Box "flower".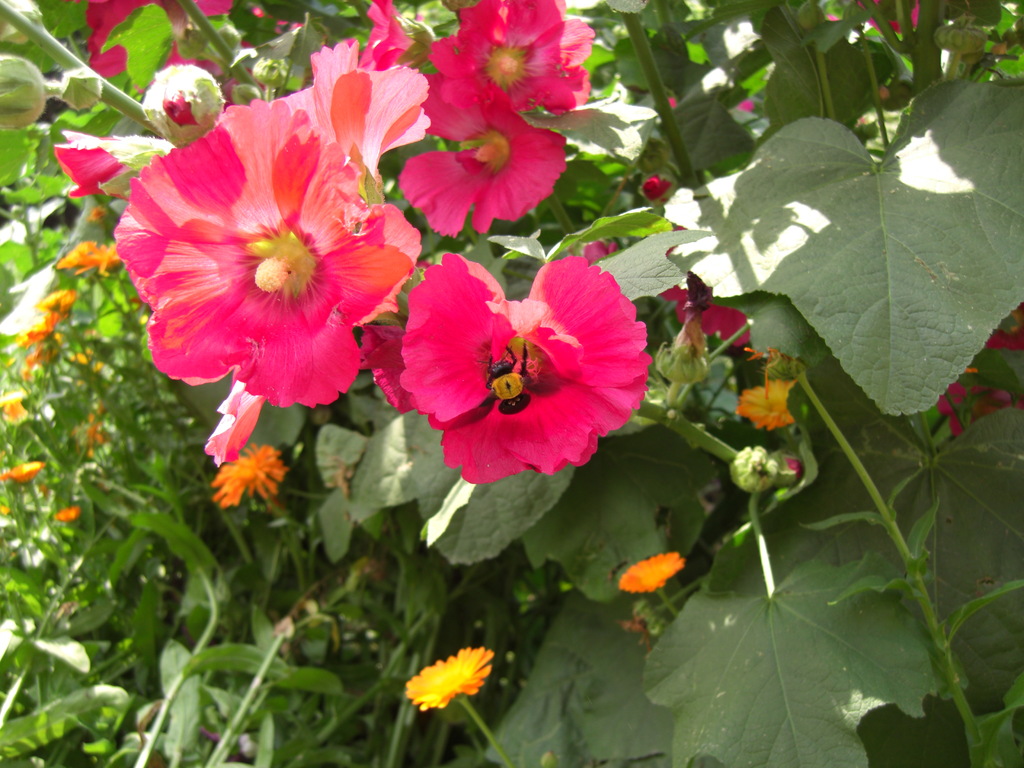
381 239 646 489.
